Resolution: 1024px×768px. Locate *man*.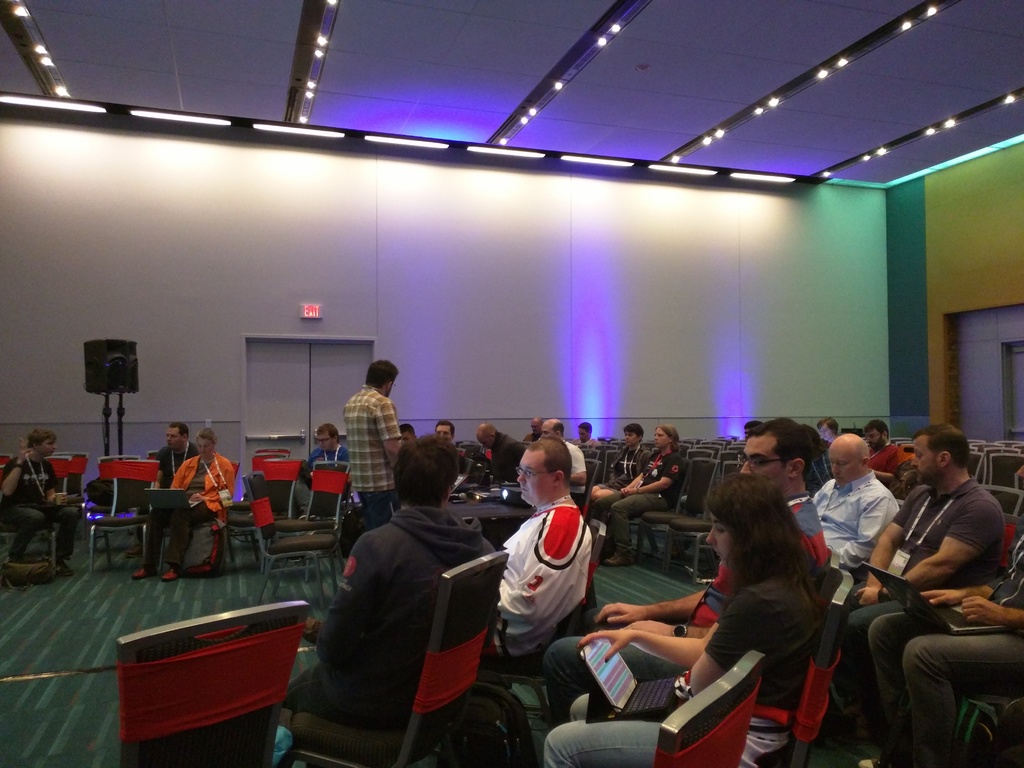
l=474, t=420, r=555, b=486.
